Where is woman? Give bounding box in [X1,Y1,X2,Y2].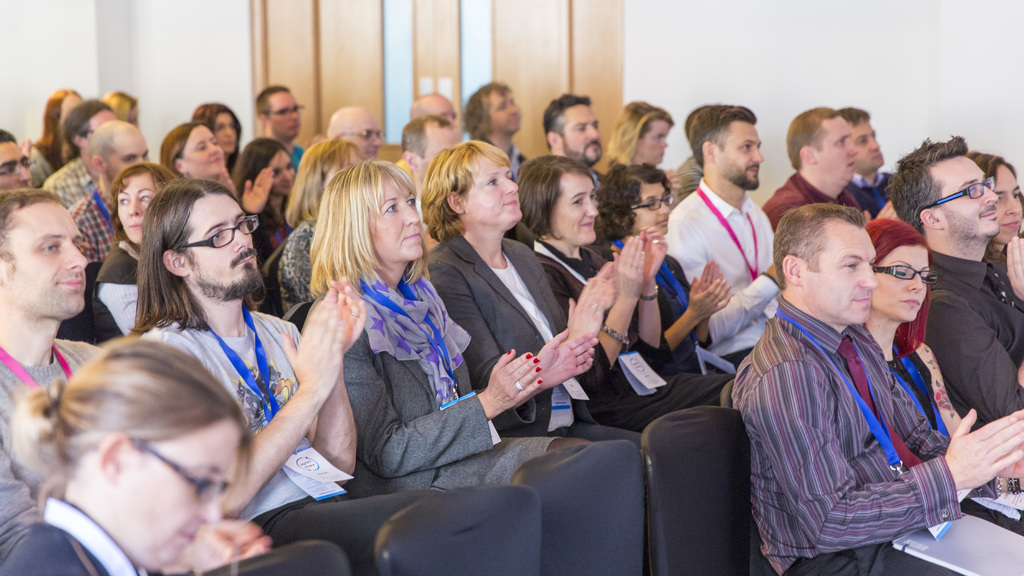
[588,163,740,383].
